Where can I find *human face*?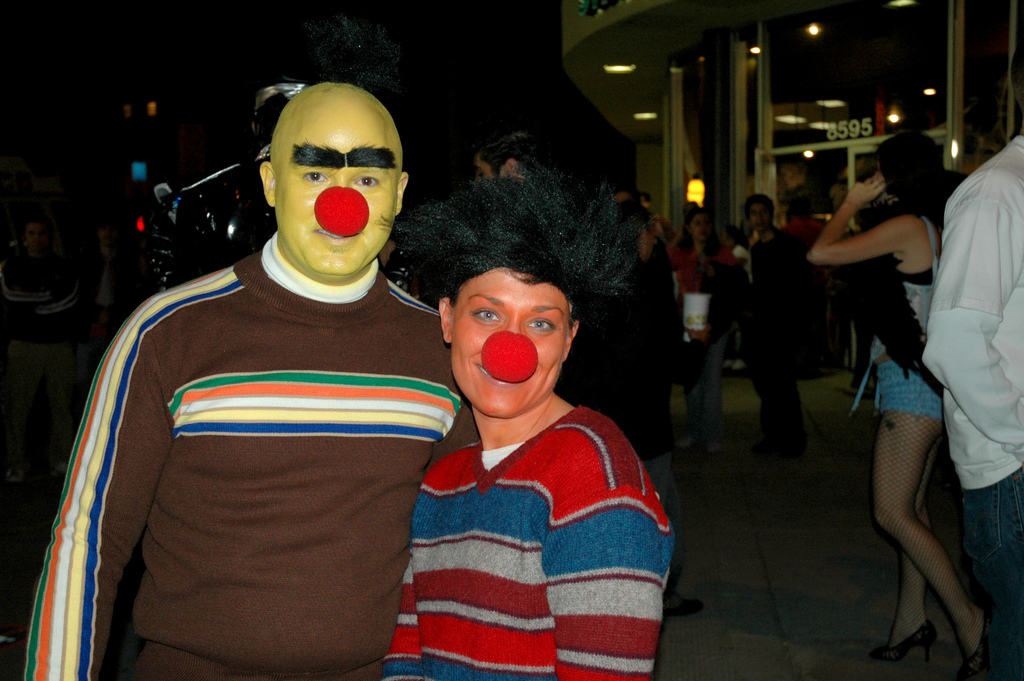
You can find it at l=449, t=271, r=571, b=422.
